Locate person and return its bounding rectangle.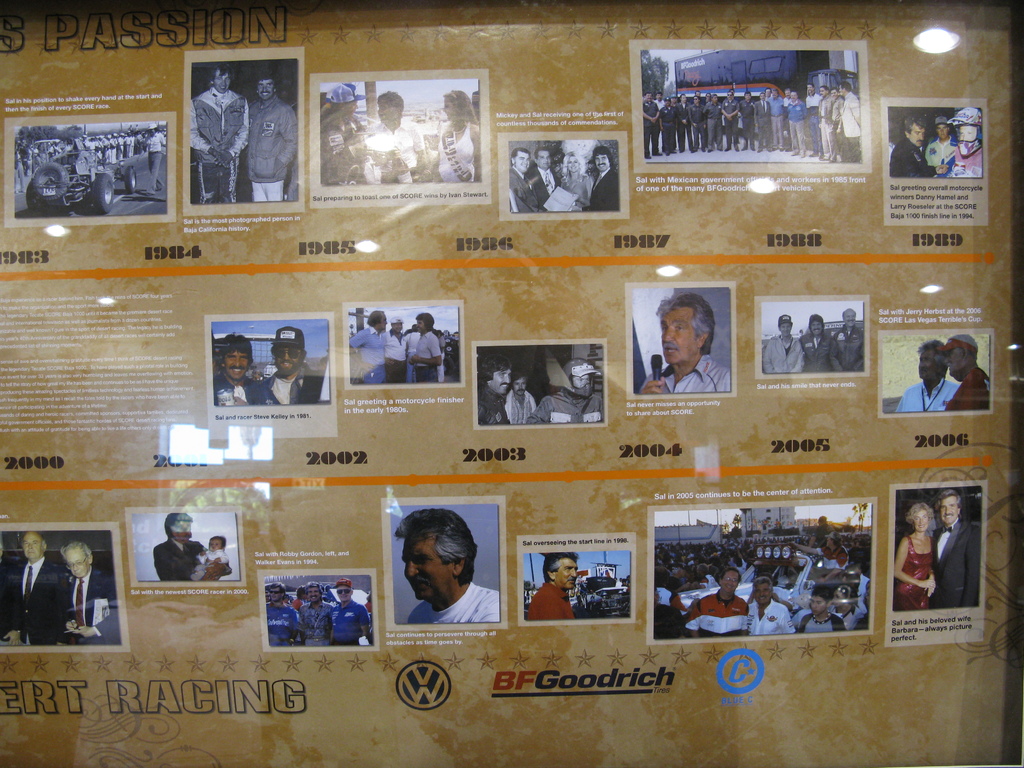
929 494 979 607.
